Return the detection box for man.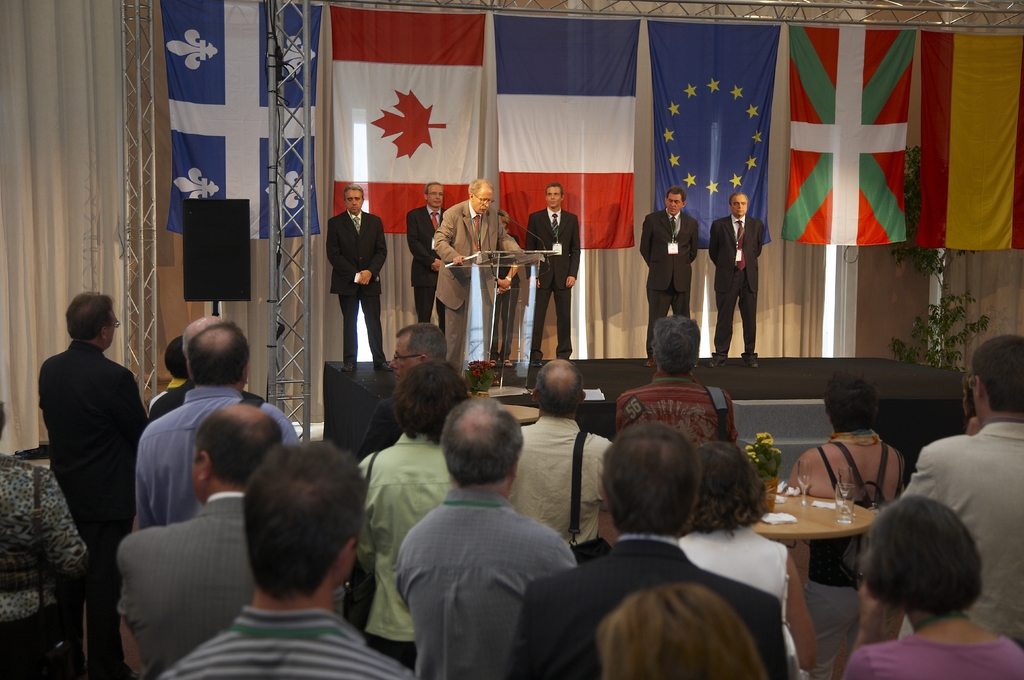
(131,318,298,533).
